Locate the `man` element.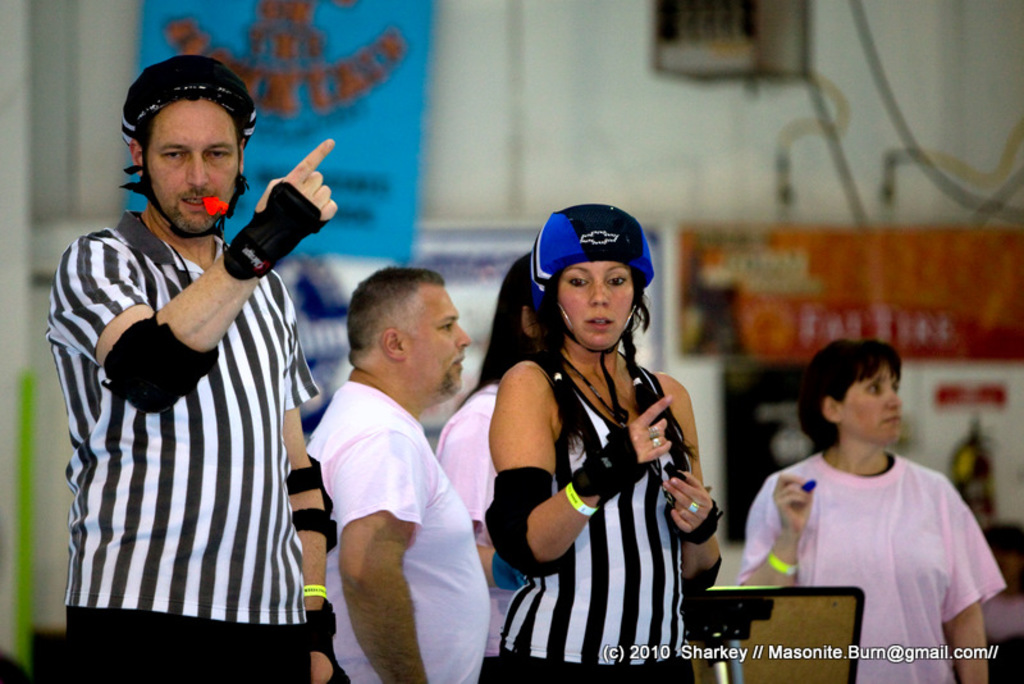
Element bbox: <box>293,256,504,683</box>.
